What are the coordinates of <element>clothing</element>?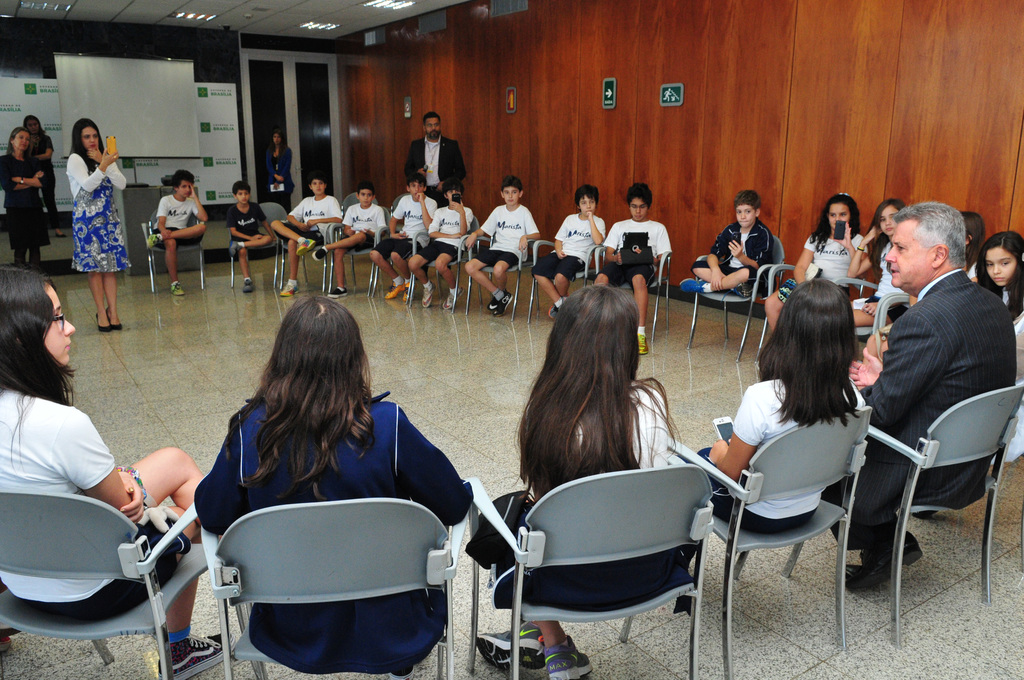
(376, 194, 434, 254).
